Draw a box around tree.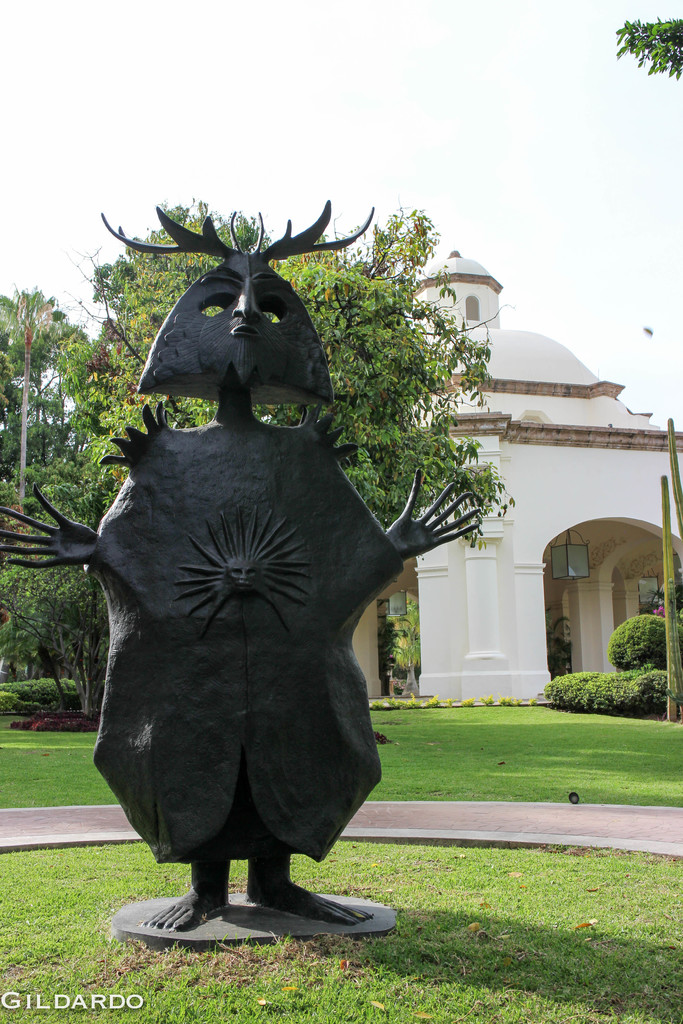
[left=58, top=194, right=513, bottom=714].
